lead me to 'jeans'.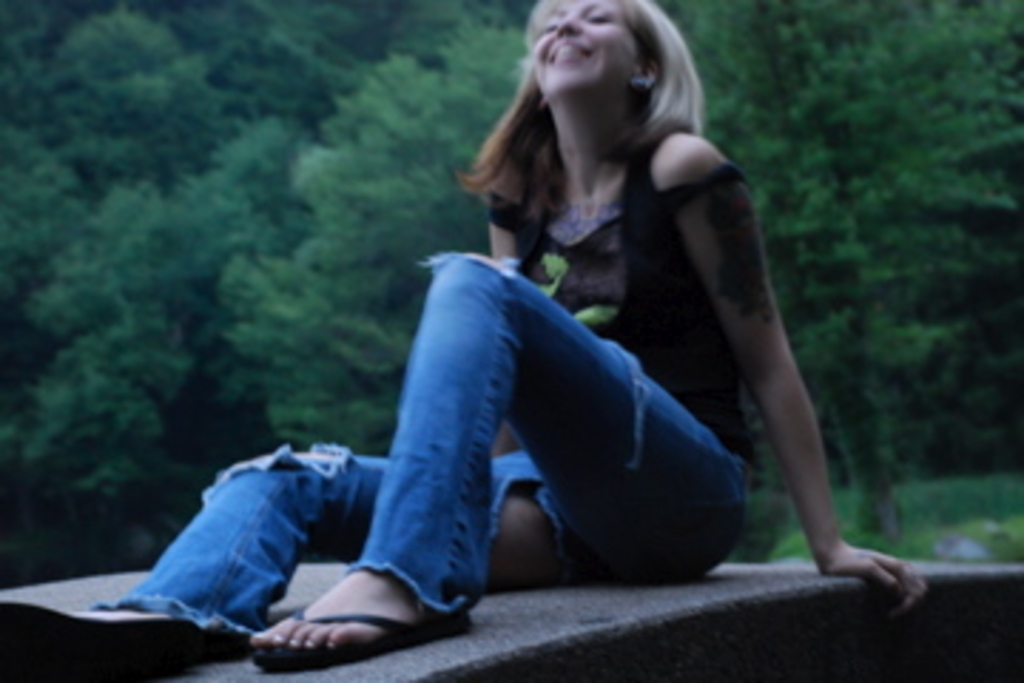
Lead to [97,324,711,646].
